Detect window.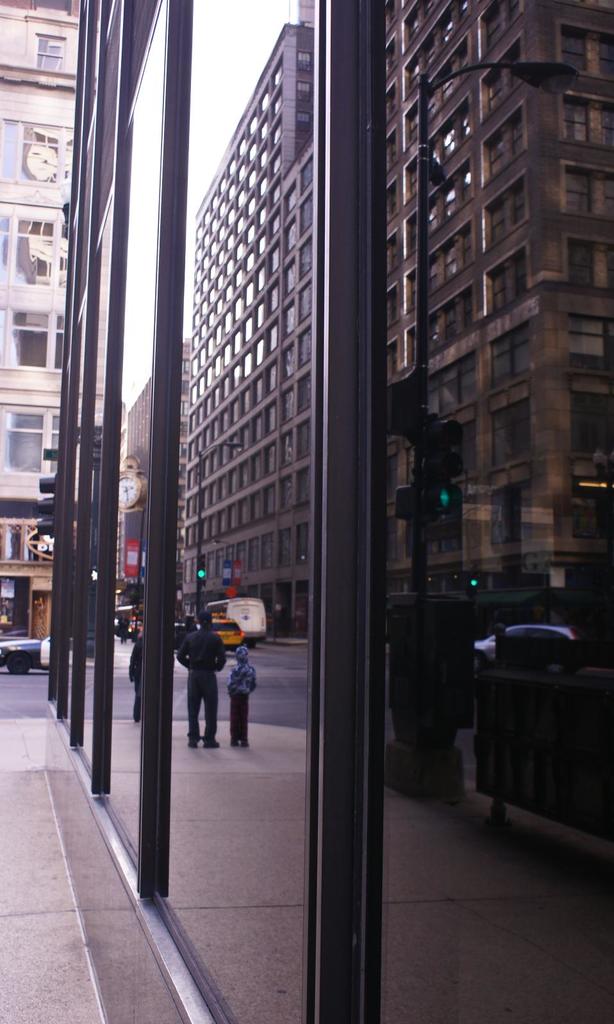
Detected at detection(2, 411, 62, 471).
